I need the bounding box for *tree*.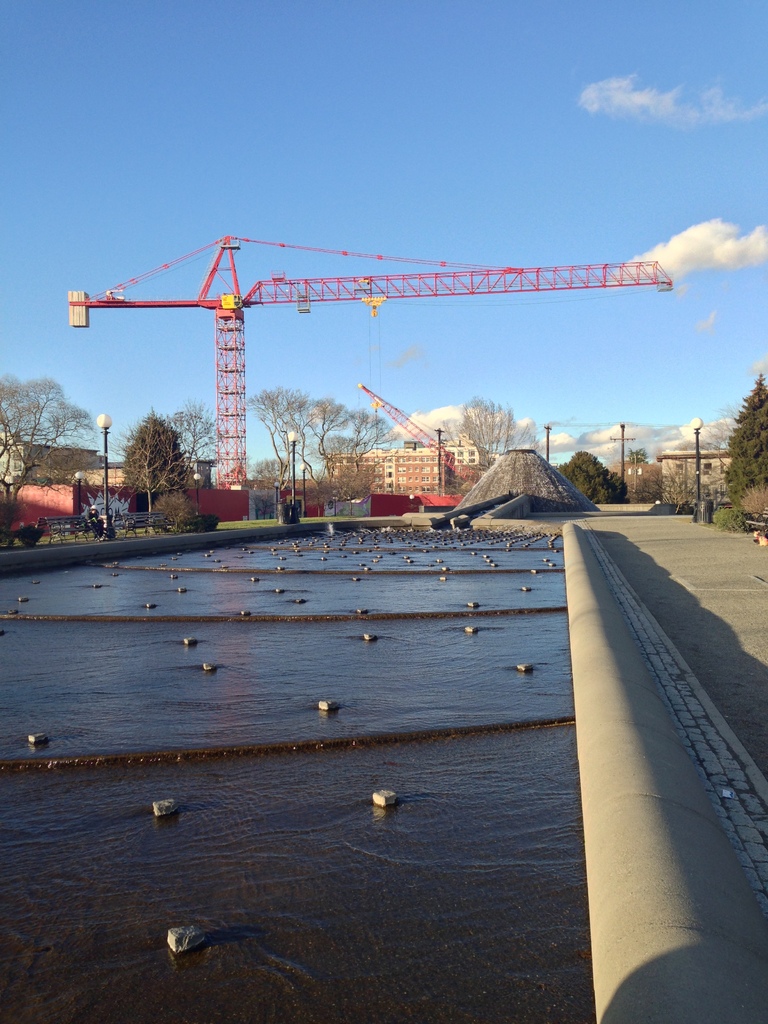
Here it is: 462 395 527 458.
